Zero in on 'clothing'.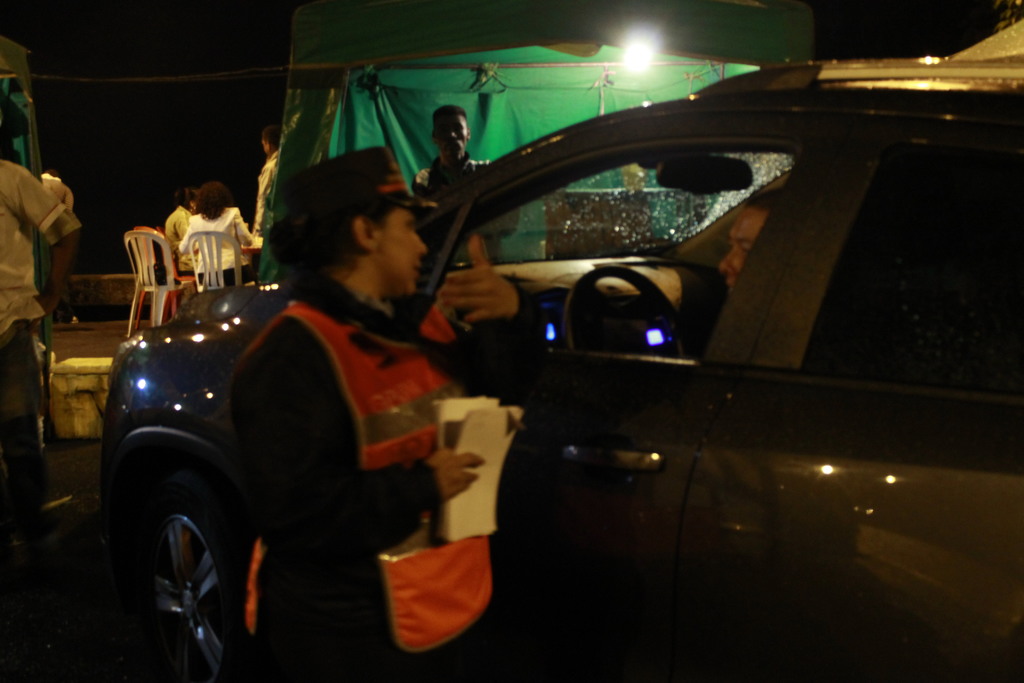
Zeroed in: Rect(176, 208, 259, 286).
